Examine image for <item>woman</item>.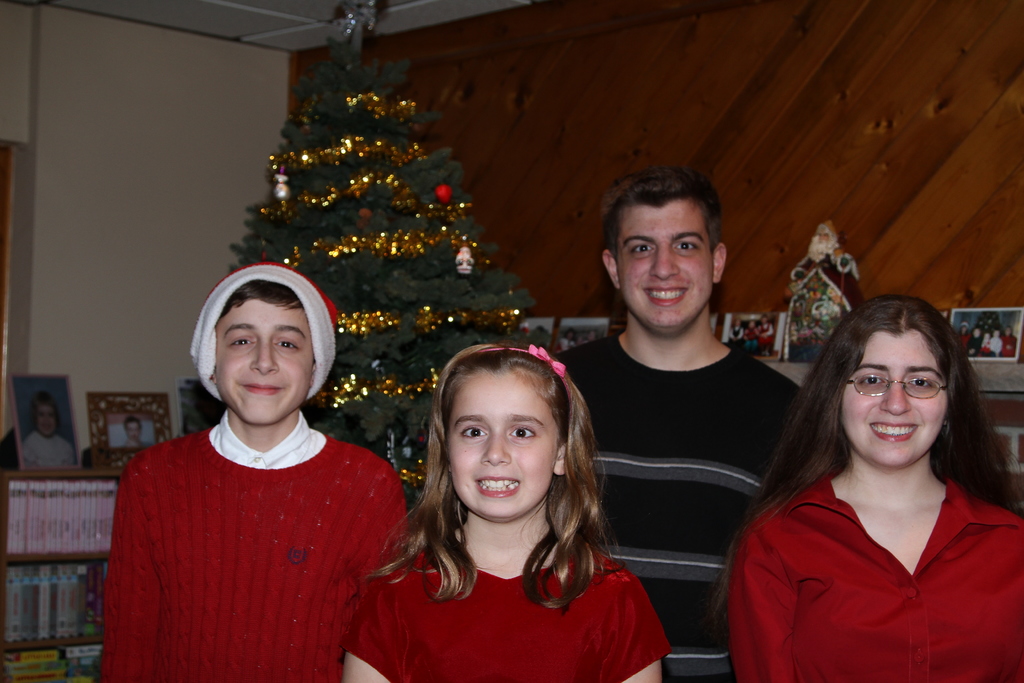
Examination result: box(717, 293, 1023, 680).
